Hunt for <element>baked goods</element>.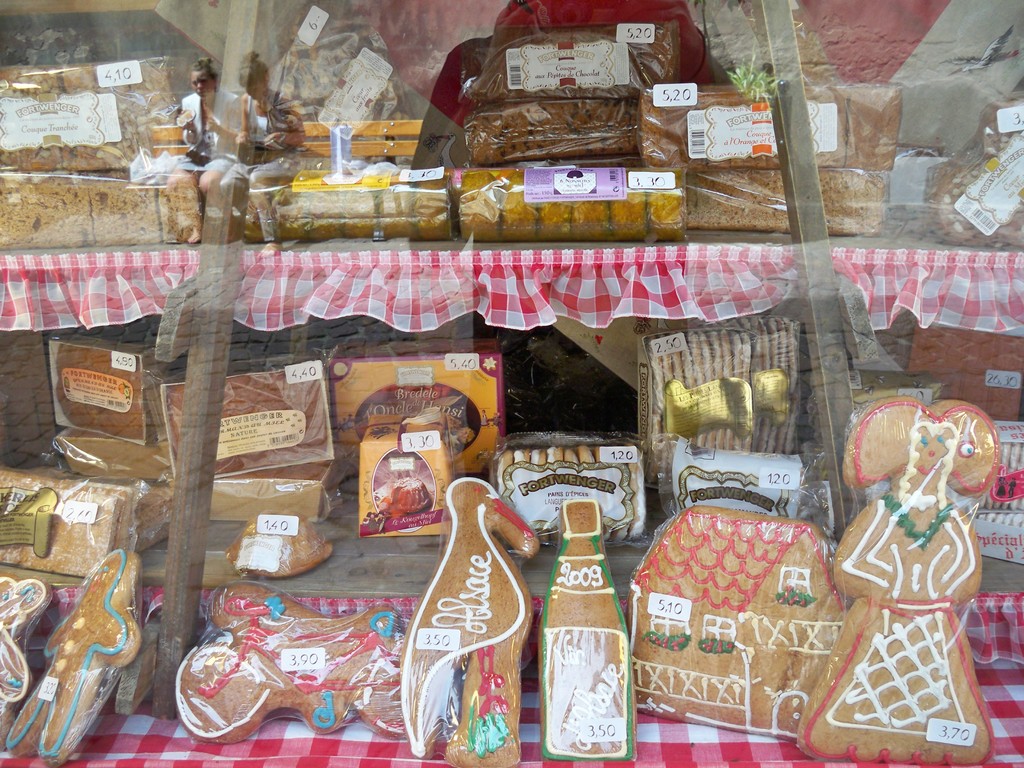
Hunted down at [631, 506, 852, 737].
